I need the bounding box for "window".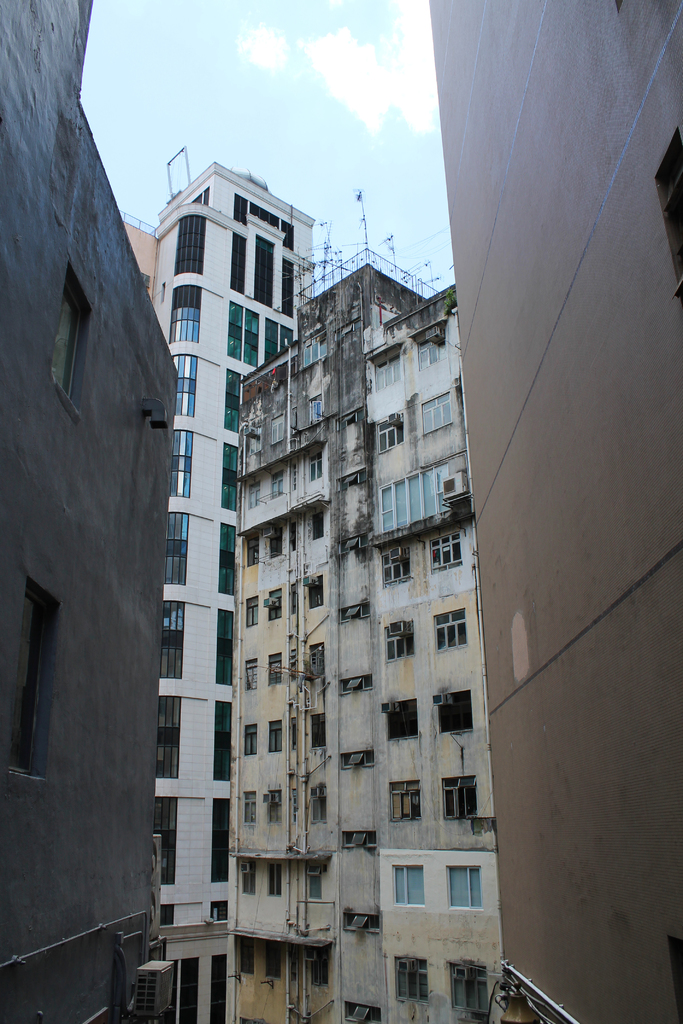
Here it is: detection(343, 828, 378, 849).
